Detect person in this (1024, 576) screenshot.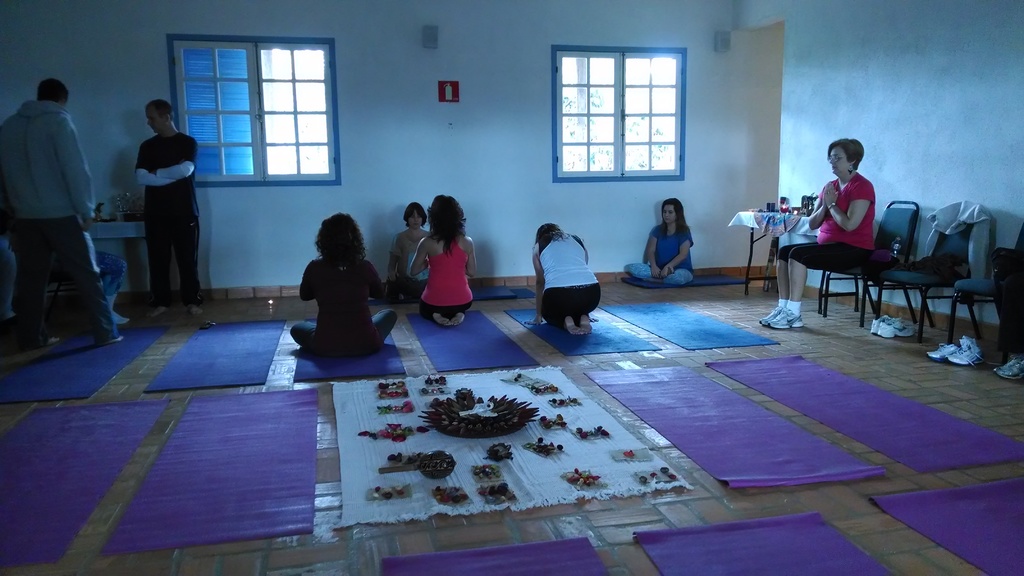
Detection: <bbox>381, 201, 428, 310</bbox>.
